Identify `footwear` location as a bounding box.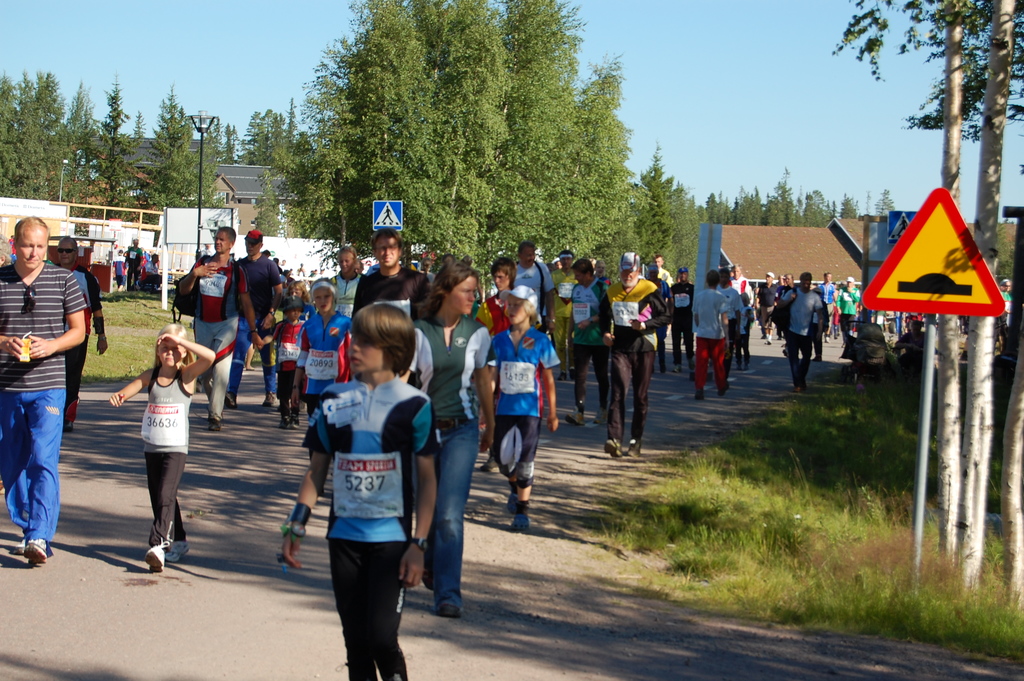
detection(262, 395, 283, 409).
